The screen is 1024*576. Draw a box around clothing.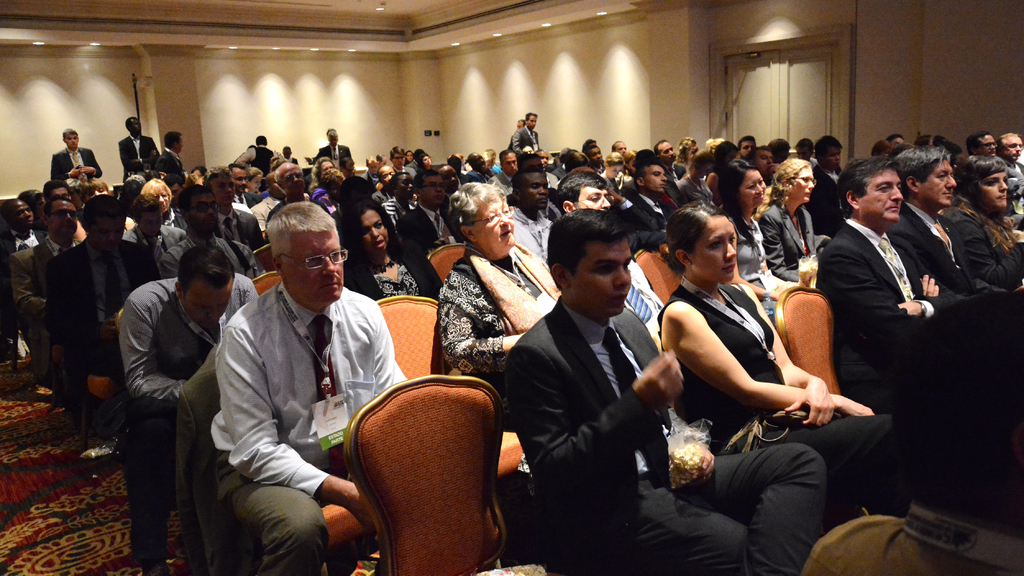
<box>397,165,419,177</box>.
